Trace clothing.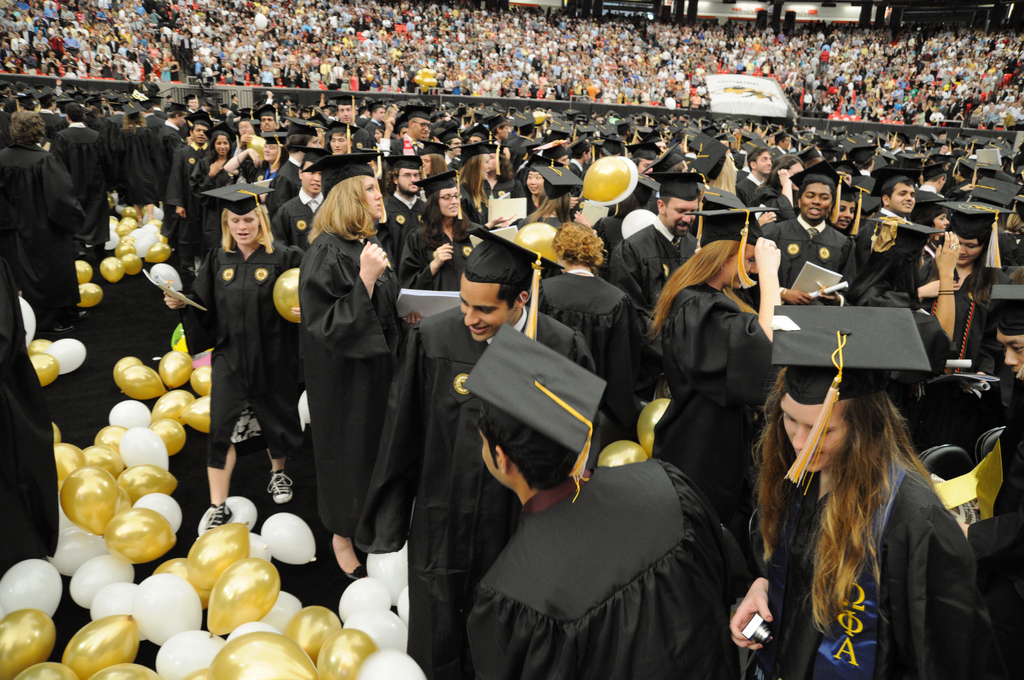
Traced to region(266, 154, 295, 213).
